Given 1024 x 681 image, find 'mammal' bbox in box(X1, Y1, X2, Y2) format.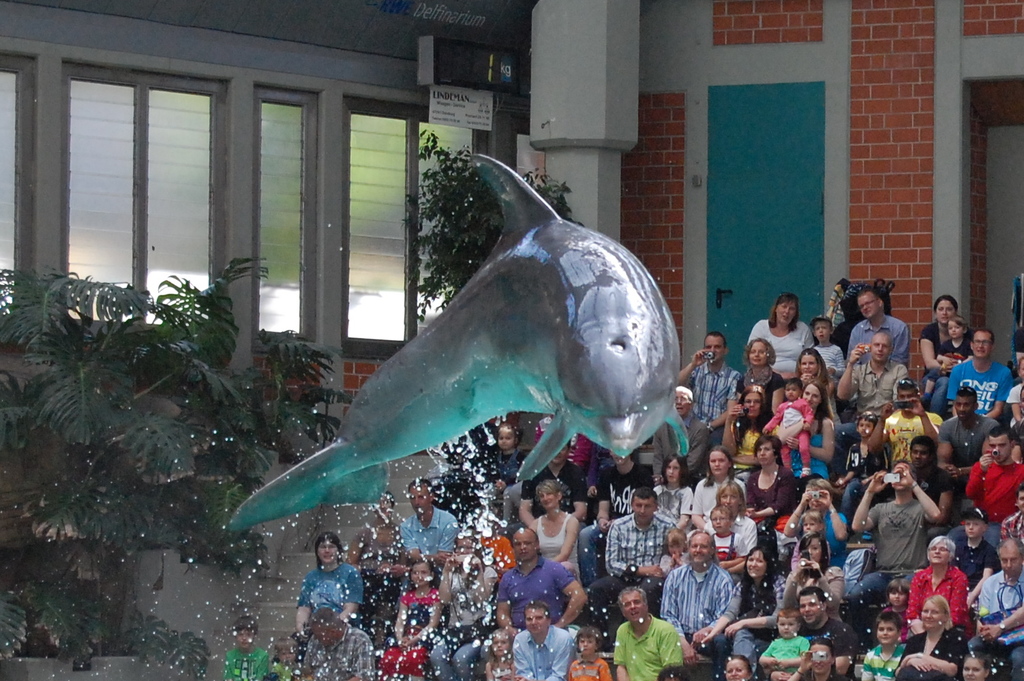
box(740, 434, 807, 534).
